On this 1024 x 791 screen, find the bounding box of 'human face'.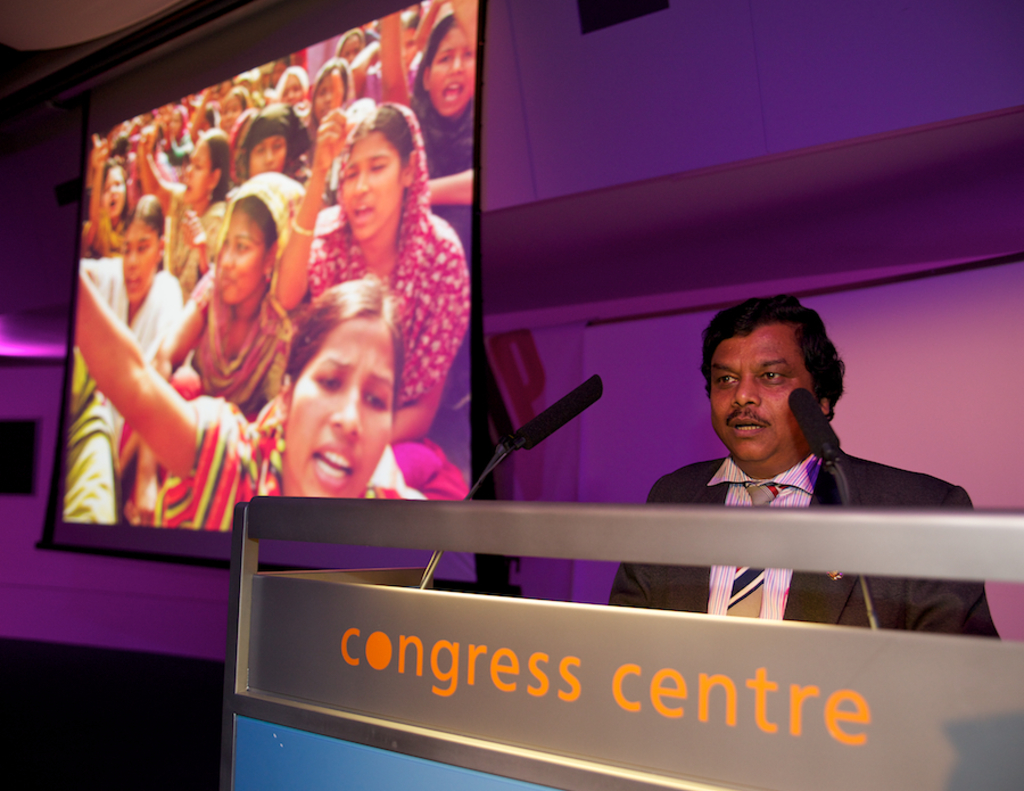
Bounding box: <region>337, 34, 362, 65</region>.
